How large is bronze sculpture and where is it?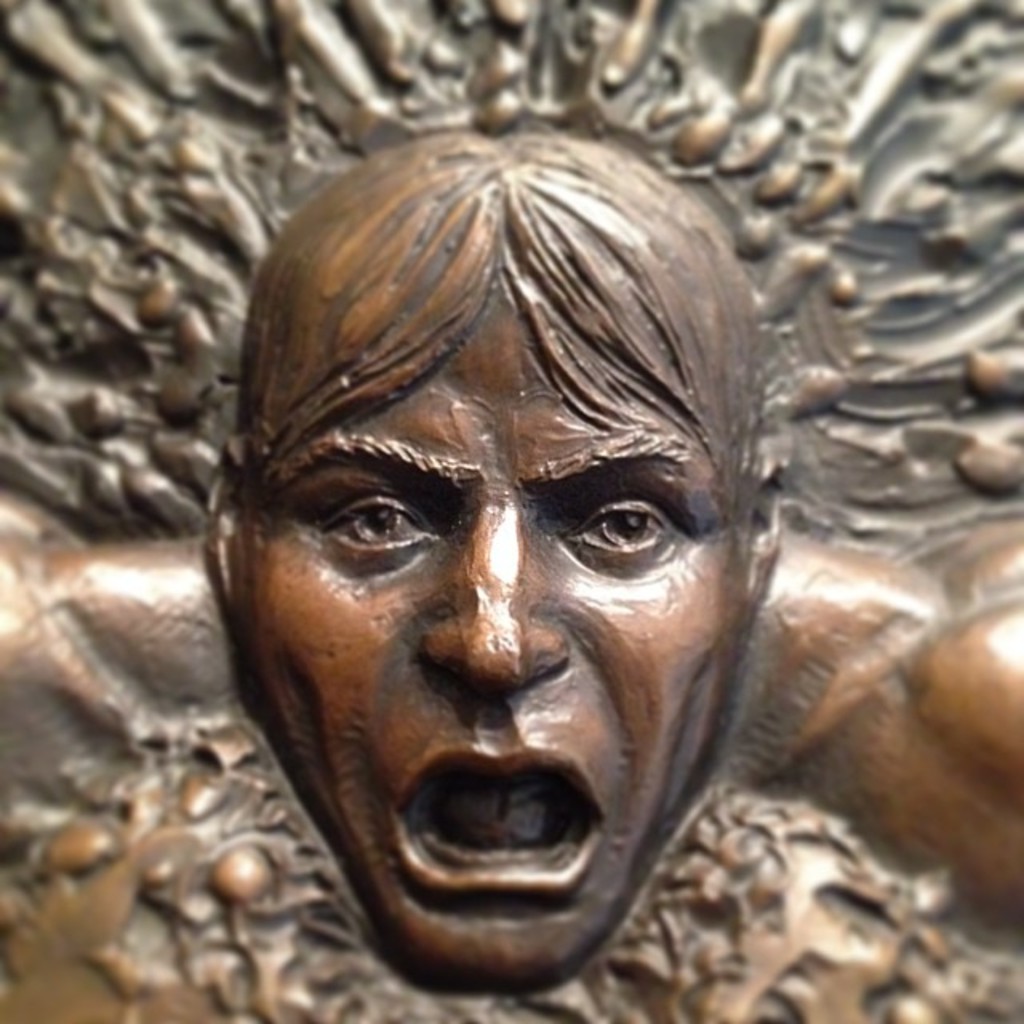
Bounding box: box(0, 0, 1022, 1022).
